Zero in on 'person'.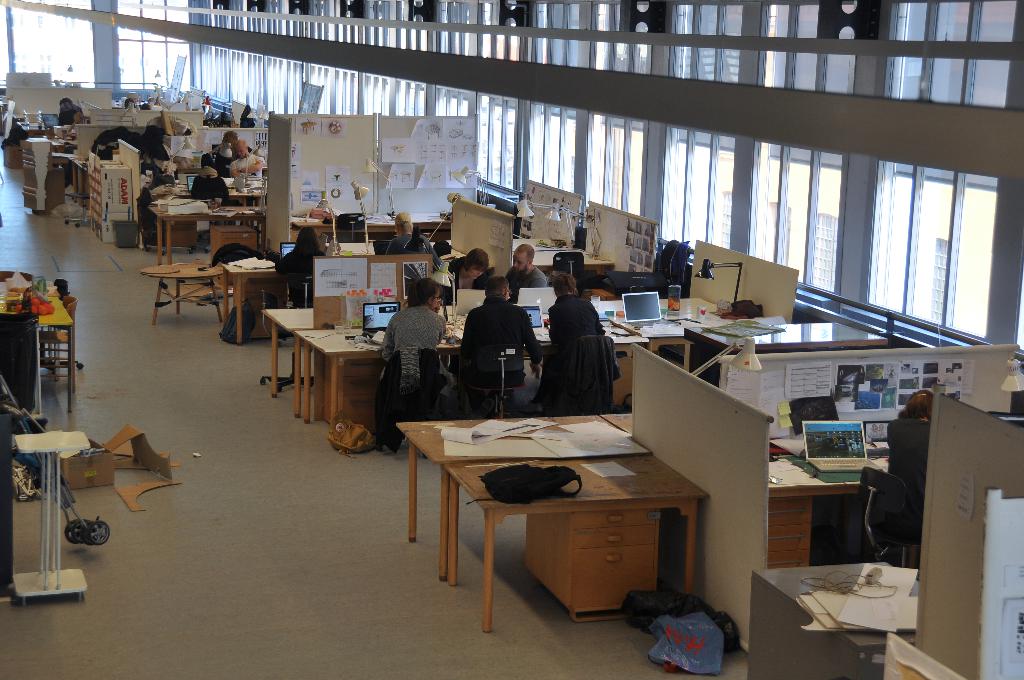
Zeroed in: [x1=374, y1=216, x2=434, y2=273].
